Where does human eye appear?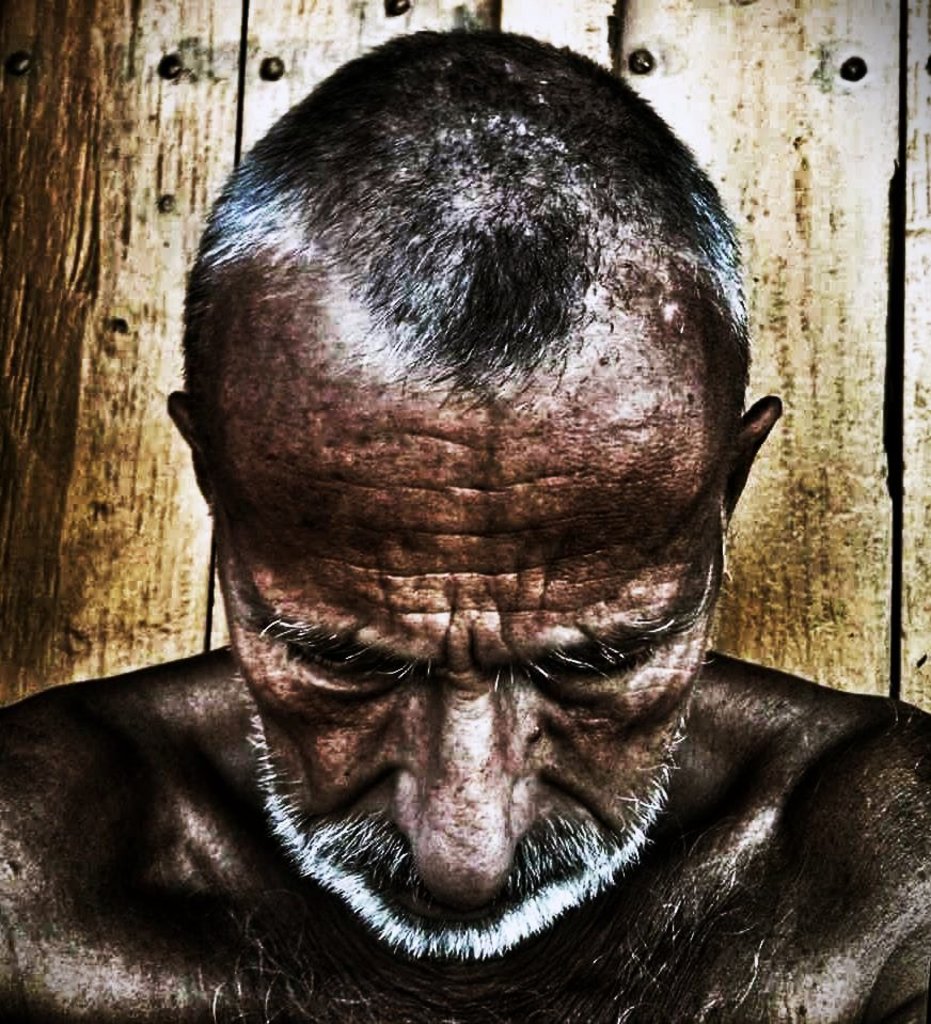
Appears at [532,647,664,693].
